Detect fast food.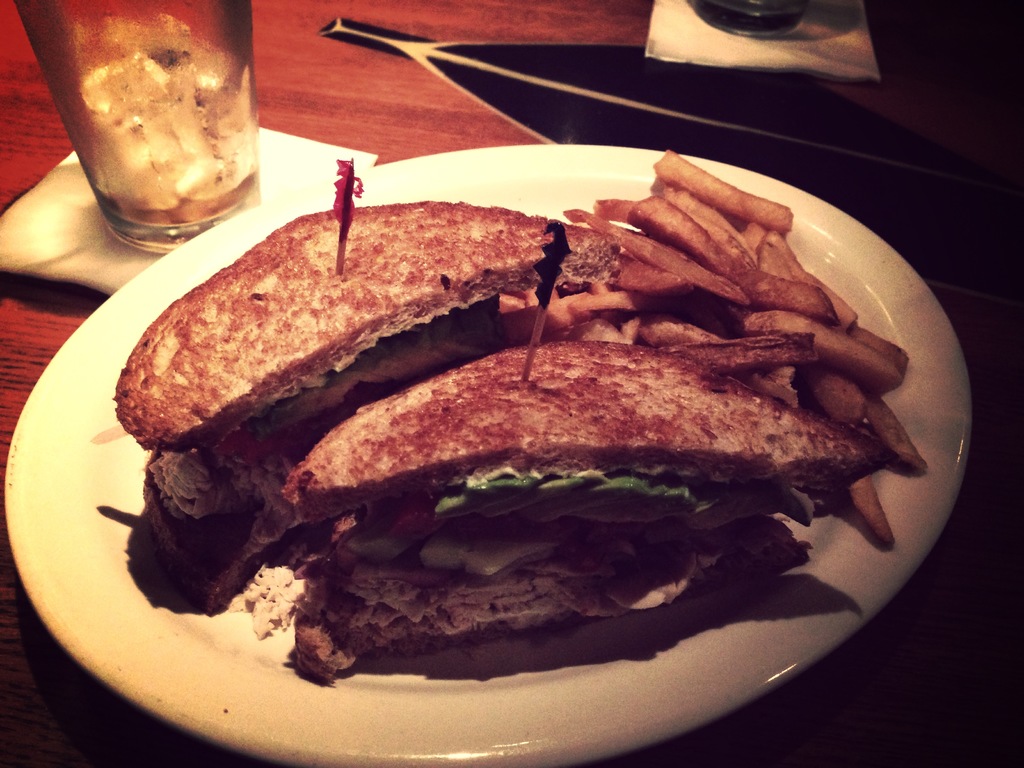
Detected at pyautogui.locateOnScreen(598, 188, 838, 328).
